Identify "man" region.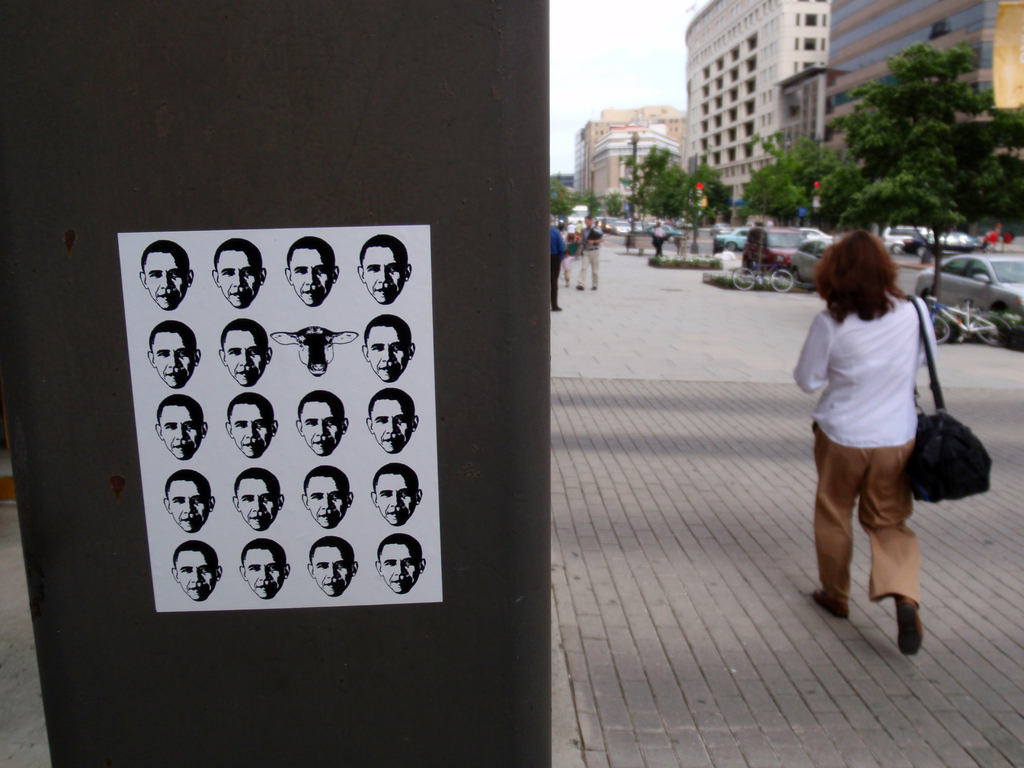
Region: rect(356, 233, 413, 307).
